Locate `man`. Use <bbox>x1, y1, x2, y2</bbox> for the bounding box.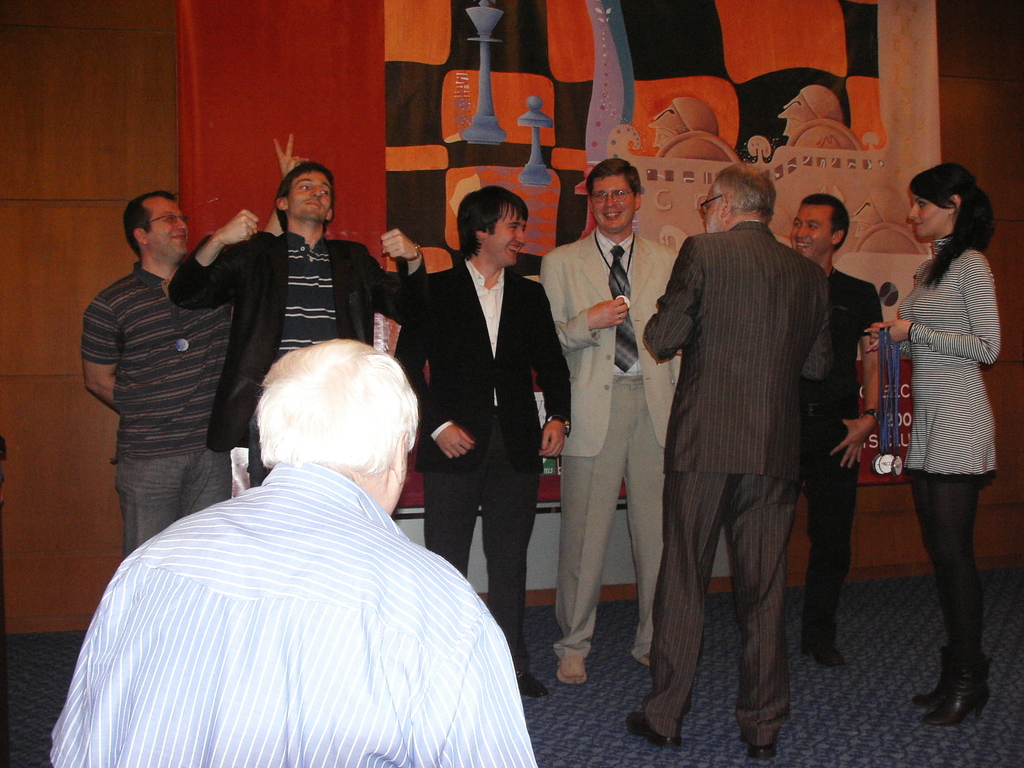
<bbox>47, 331, 543, 767</bbox>.
